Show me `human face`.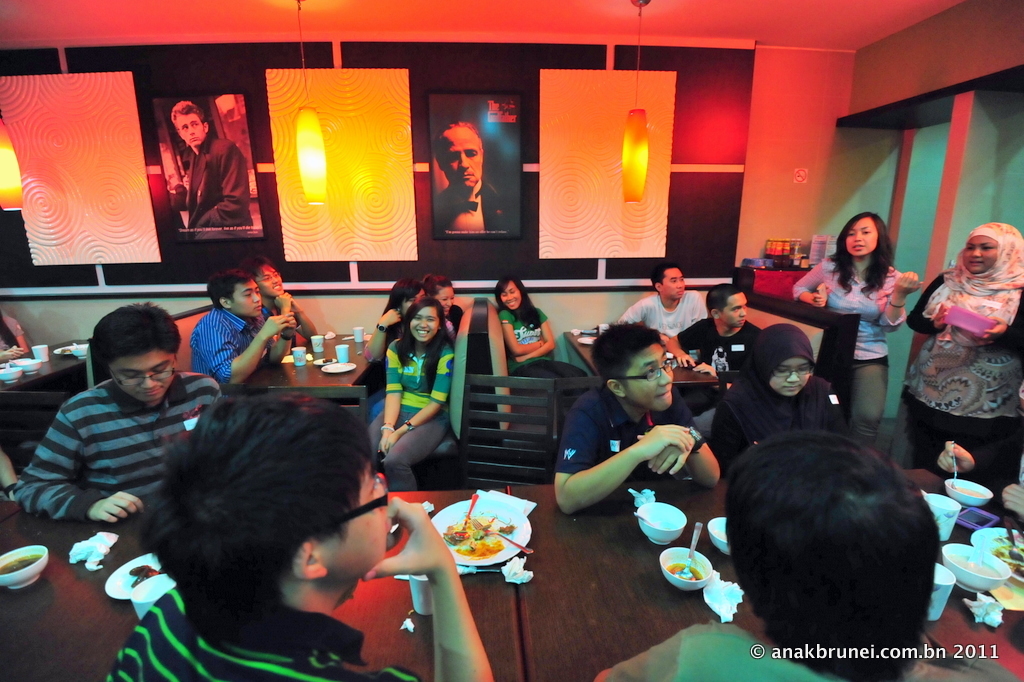
`human face` is here: region(845, 221, 876, 257).
